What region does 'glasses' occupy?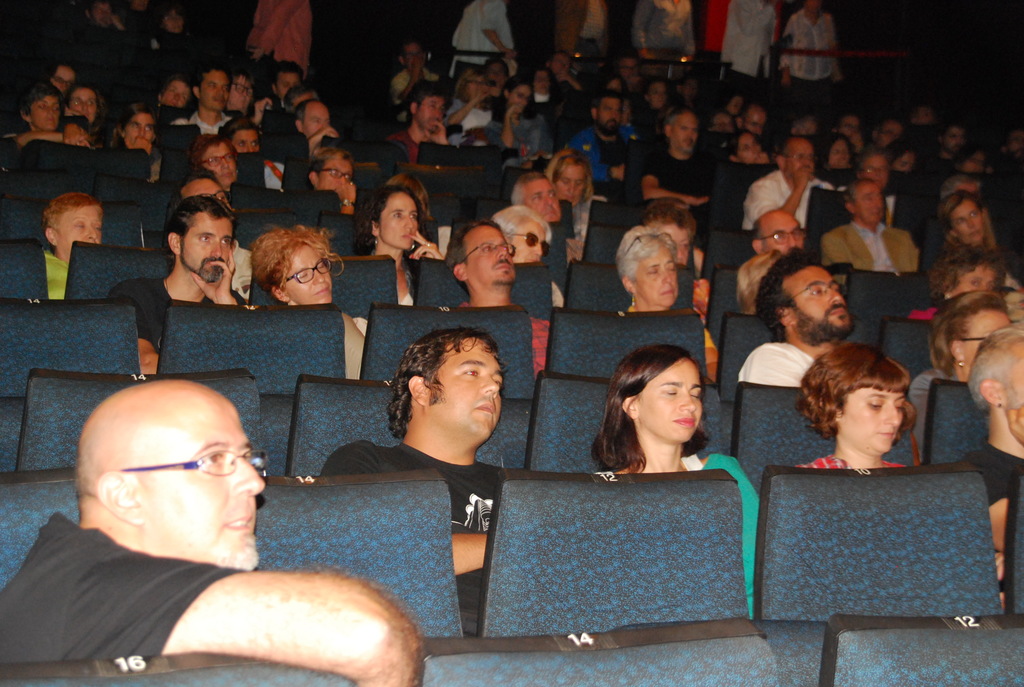
[x1=840, y1=125, x2=860, y2=129].
